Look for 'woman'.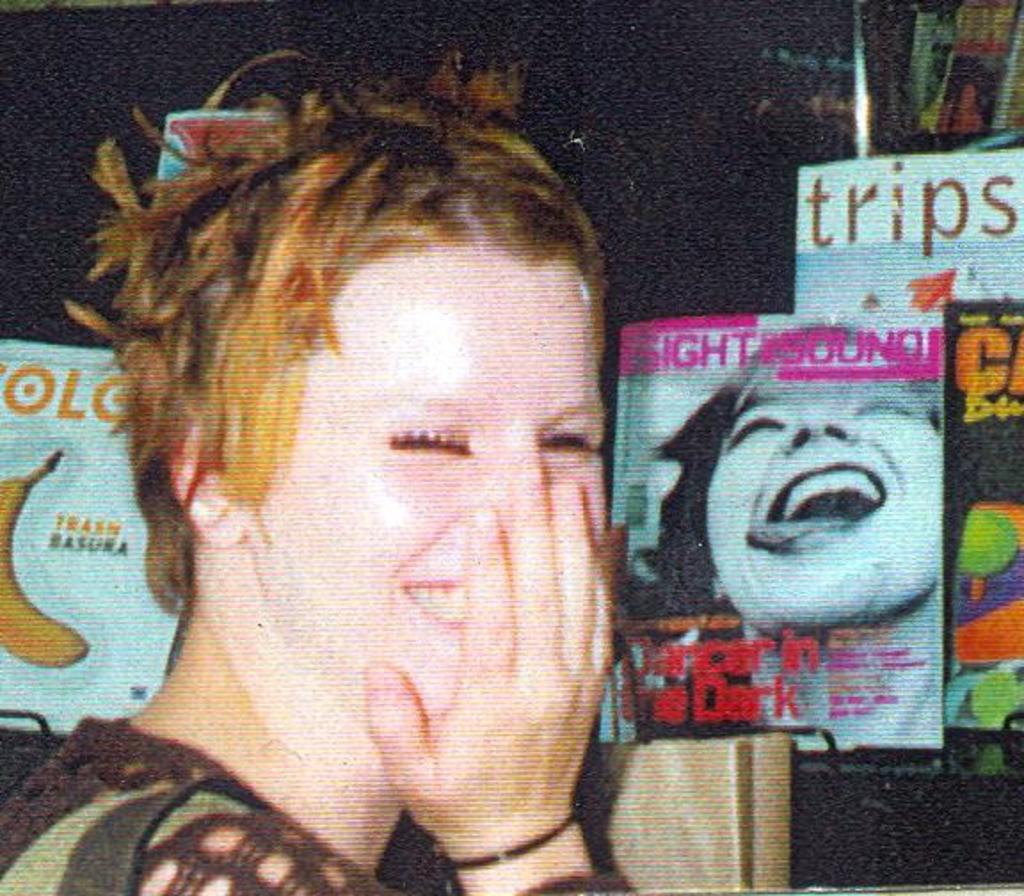
Found: [left=101, top=103, right=638, bottom=884].
